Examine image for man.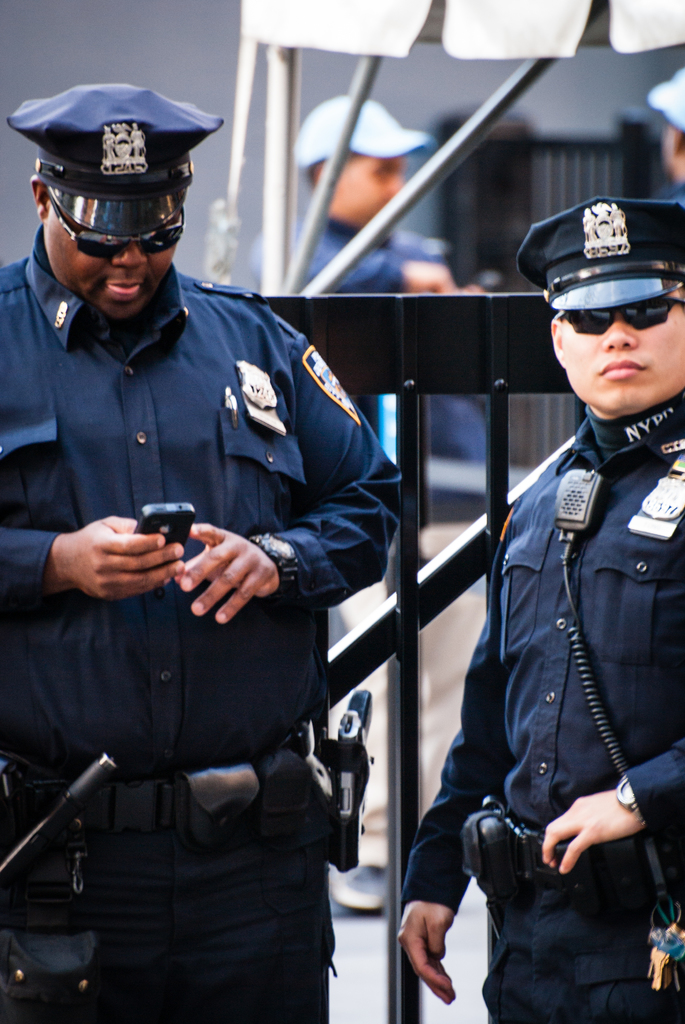
Examination result: [left=393, top=195, right=684, bottom=1023].
